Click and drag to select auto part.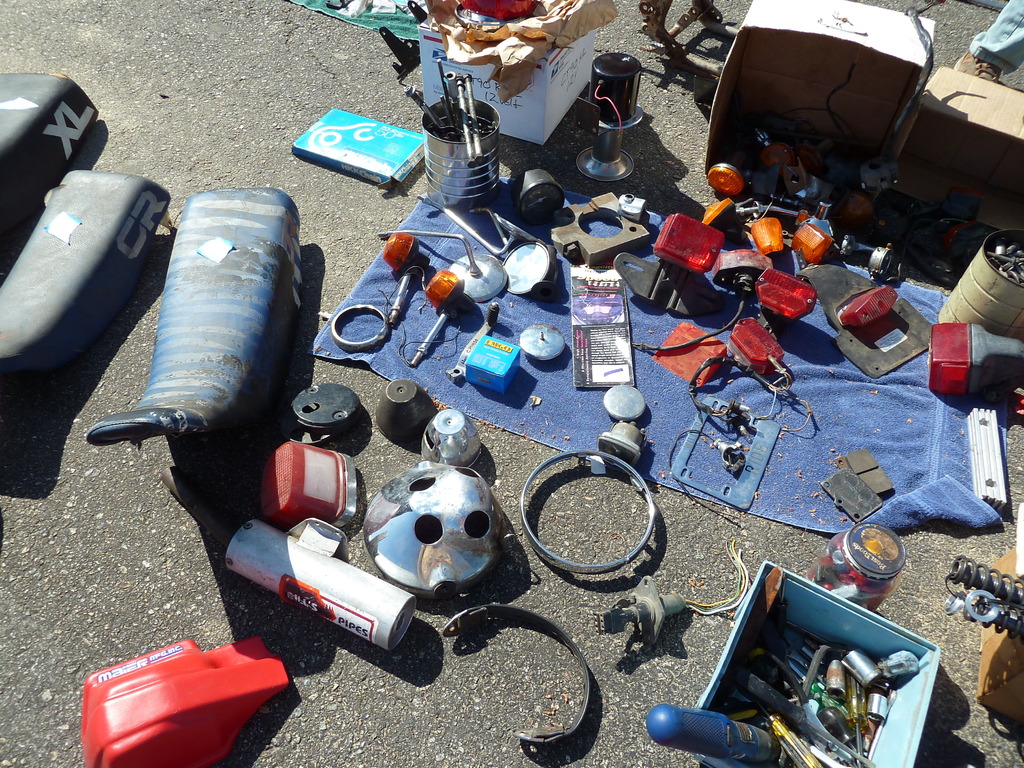
Selection: locate(0, 69, 100, 244).
